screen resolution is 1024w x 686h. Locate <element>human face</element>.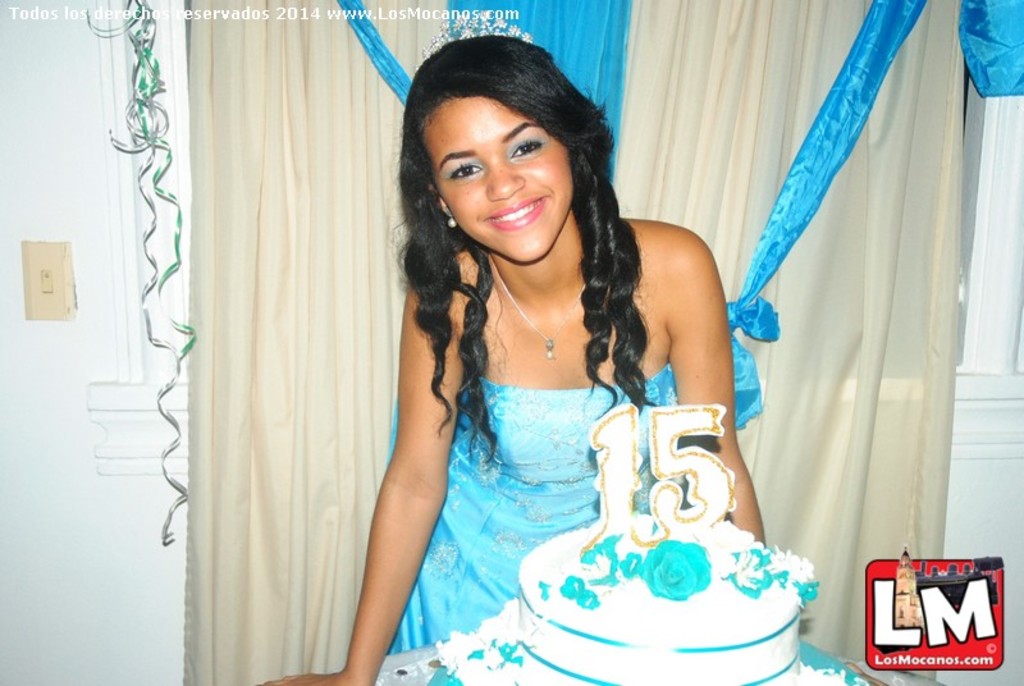
[421,97,573,256].
